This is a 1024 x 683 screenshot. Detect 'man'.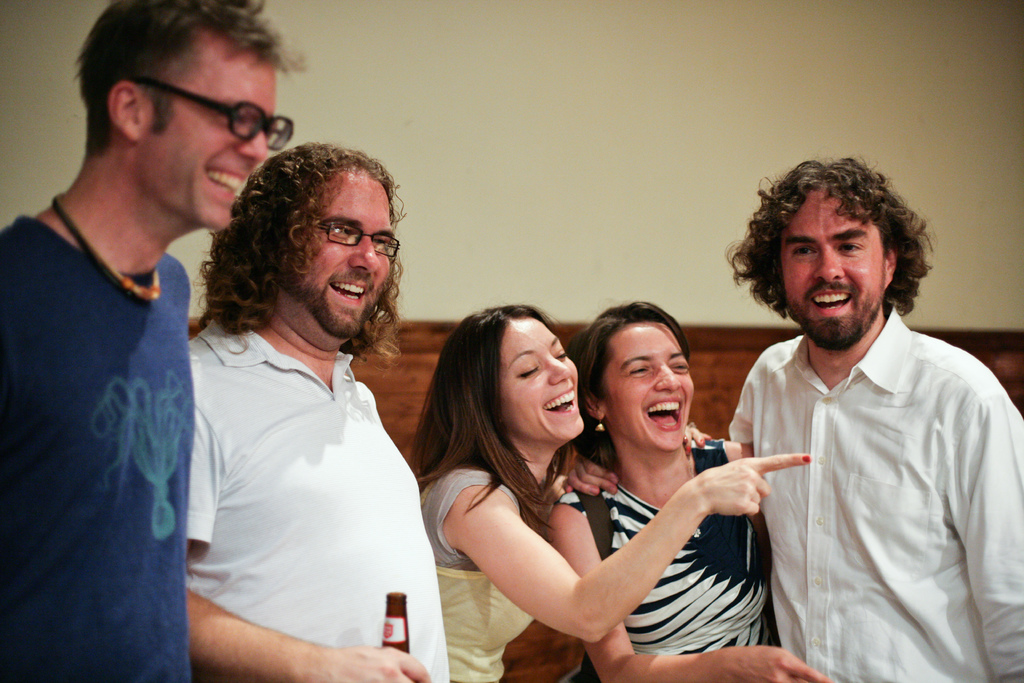
locate(0, 0, 300, 682).
